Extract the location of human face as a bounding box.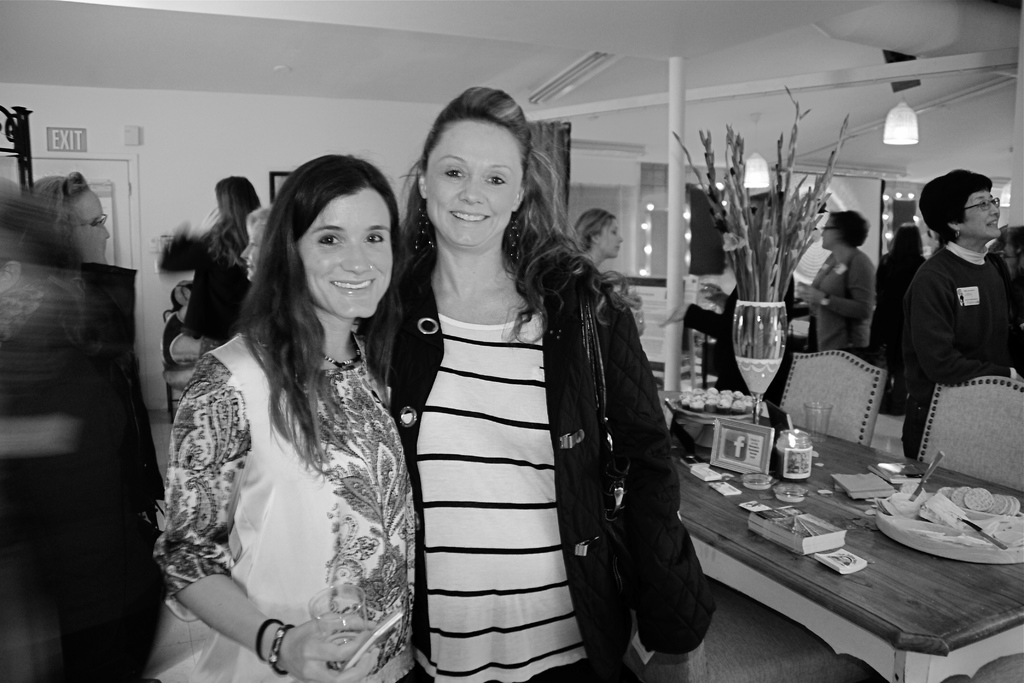
<region>300, 188, 394, 315</region>.
